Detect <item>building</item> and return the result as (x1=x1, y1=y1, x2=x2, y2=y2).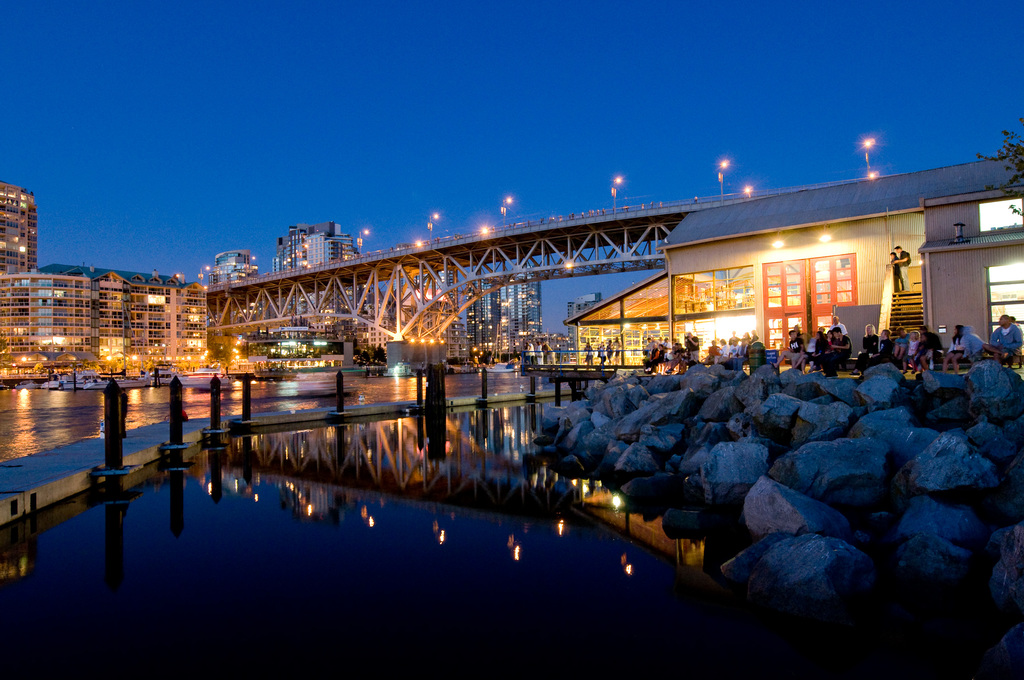
(x1=273, y1=223, x2=362, y2=271).
